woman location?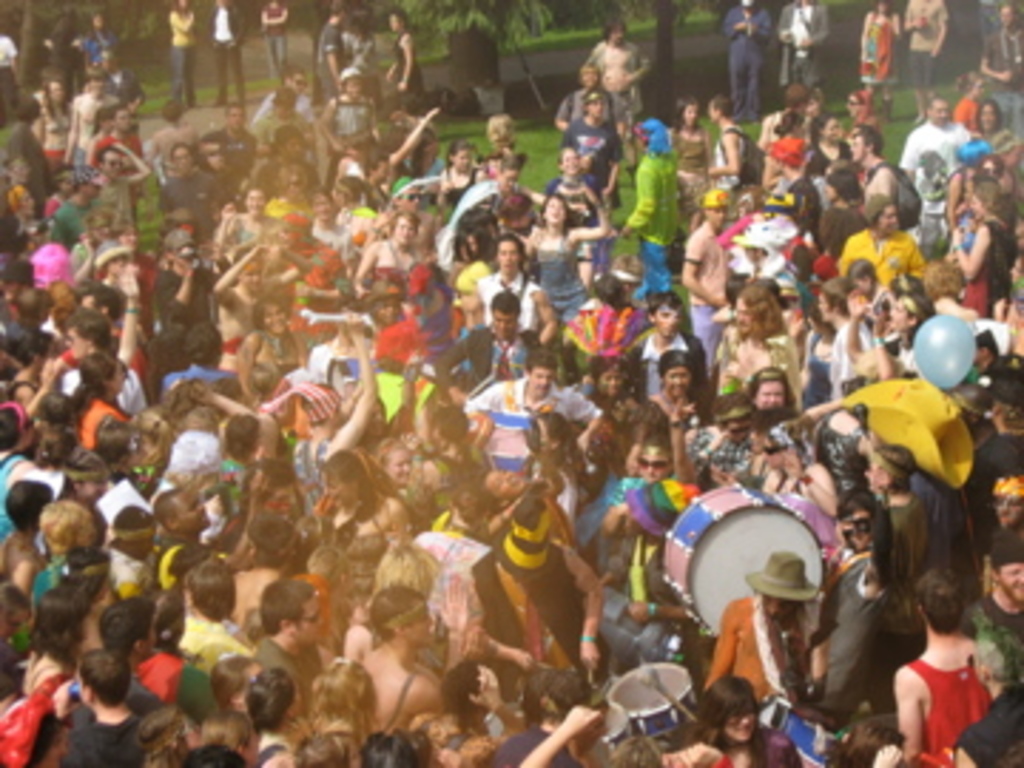
left=316, top=193, right=344, bottom=247
